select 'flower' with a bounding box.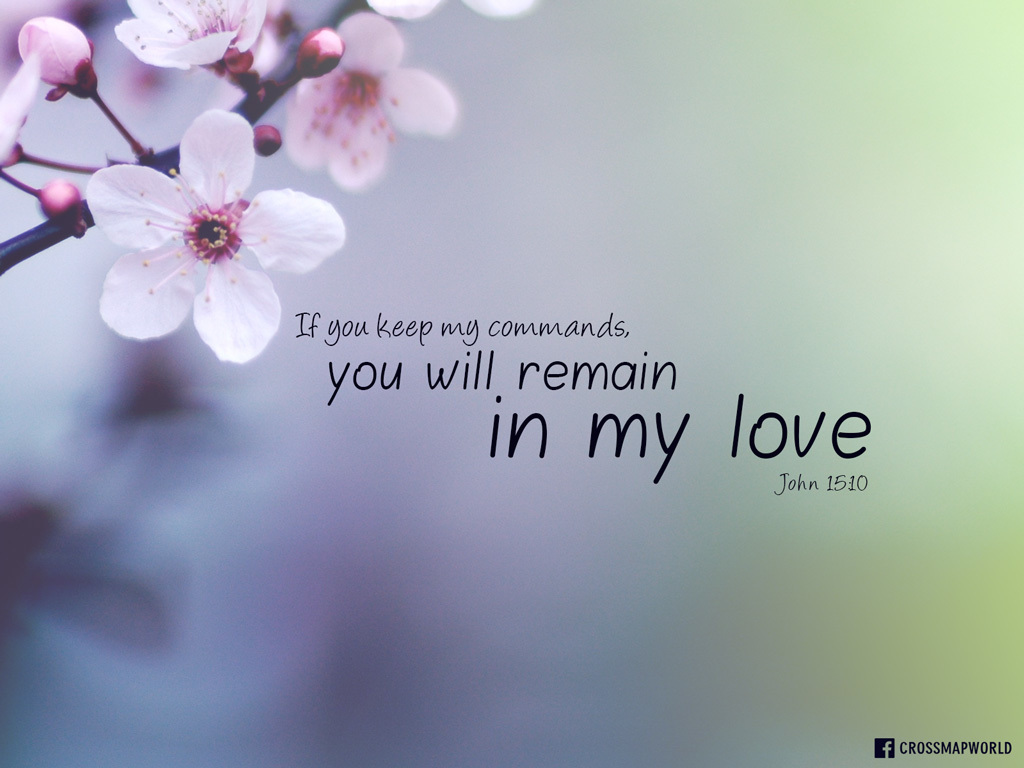
(left=276, top=6, right=460, bottom=188).
